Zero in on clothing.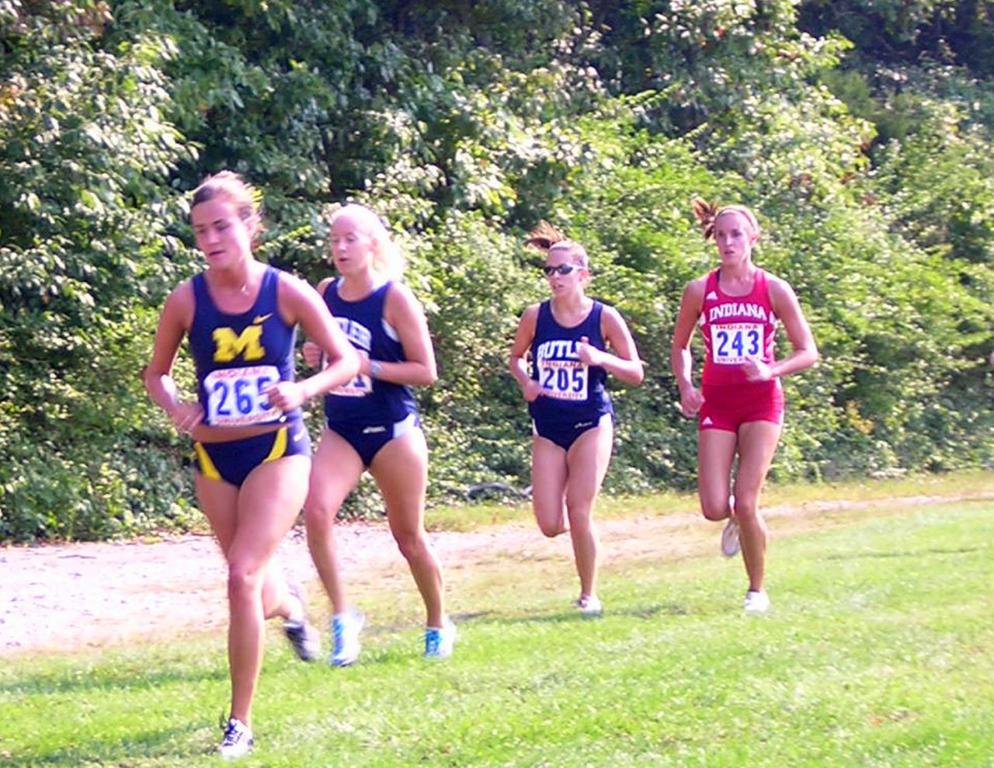
Zeroed in: x1=534 y1=299 x2=632 y2=459.
